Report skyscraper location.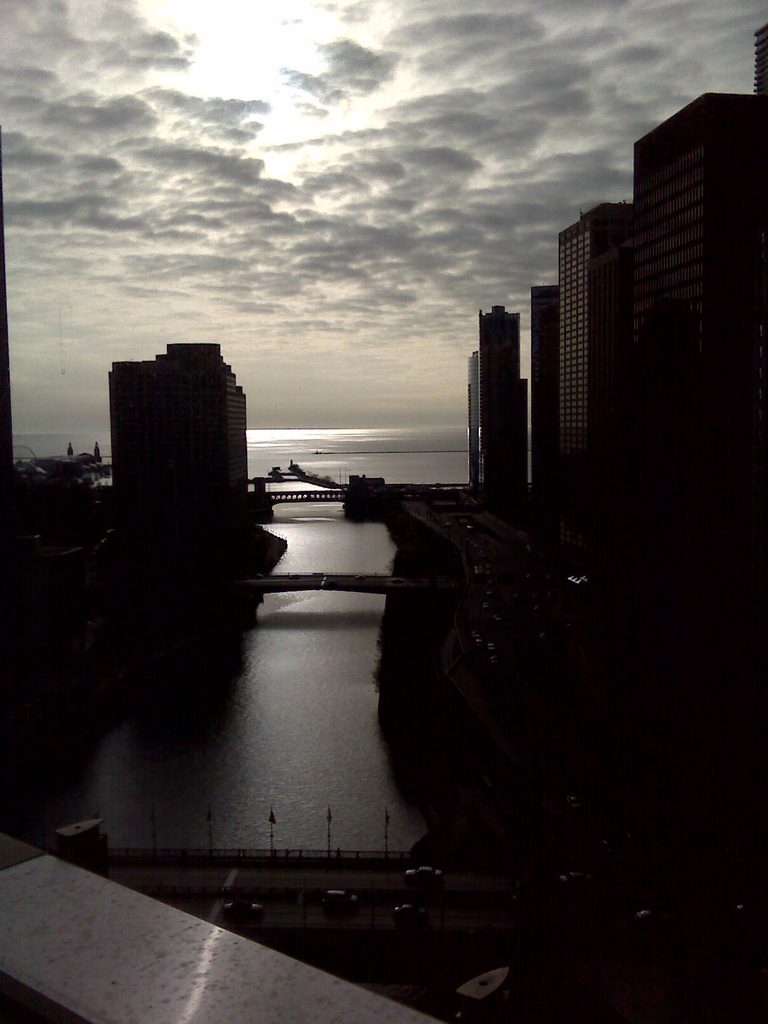
Report: Rect(544, 187, 643, 568).
